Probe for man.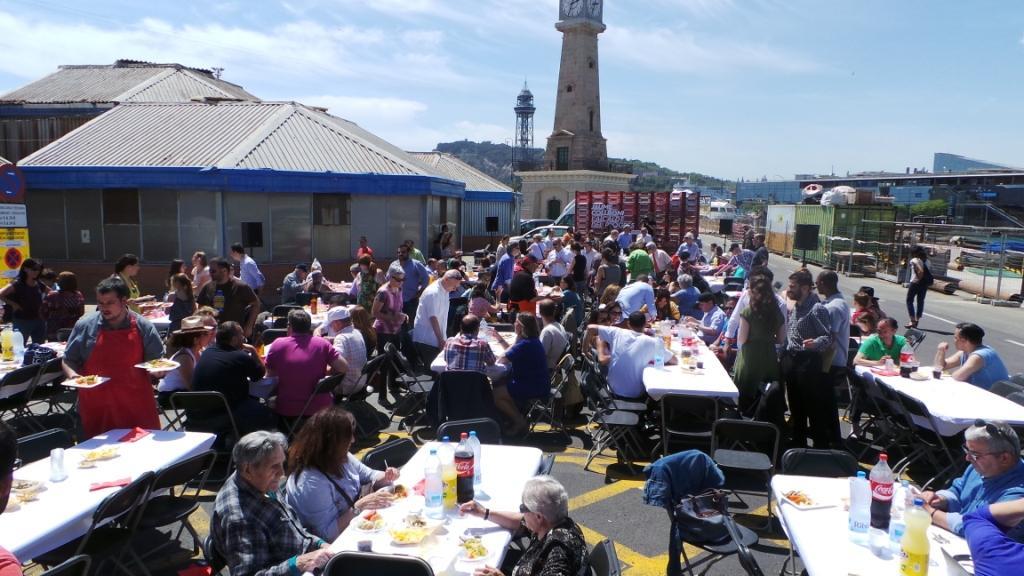
Probe result: [left=259, top=304, right=352, bottom=415].
